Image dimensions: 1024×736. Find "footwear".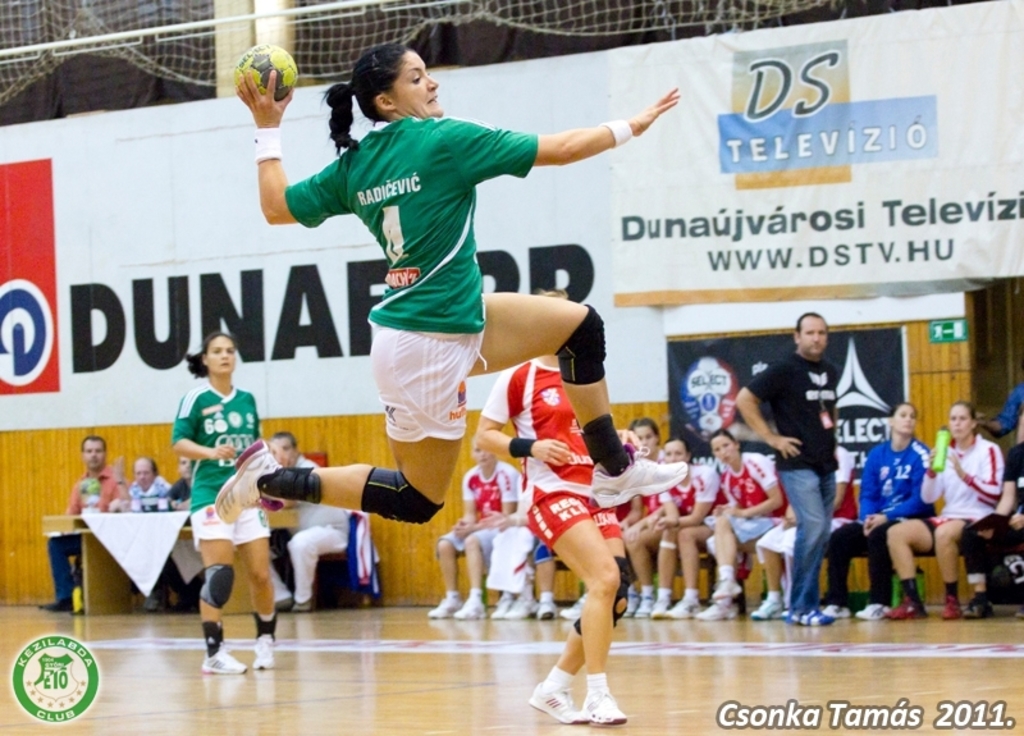
x1=428 y1=599 x2=462 y2=614.
